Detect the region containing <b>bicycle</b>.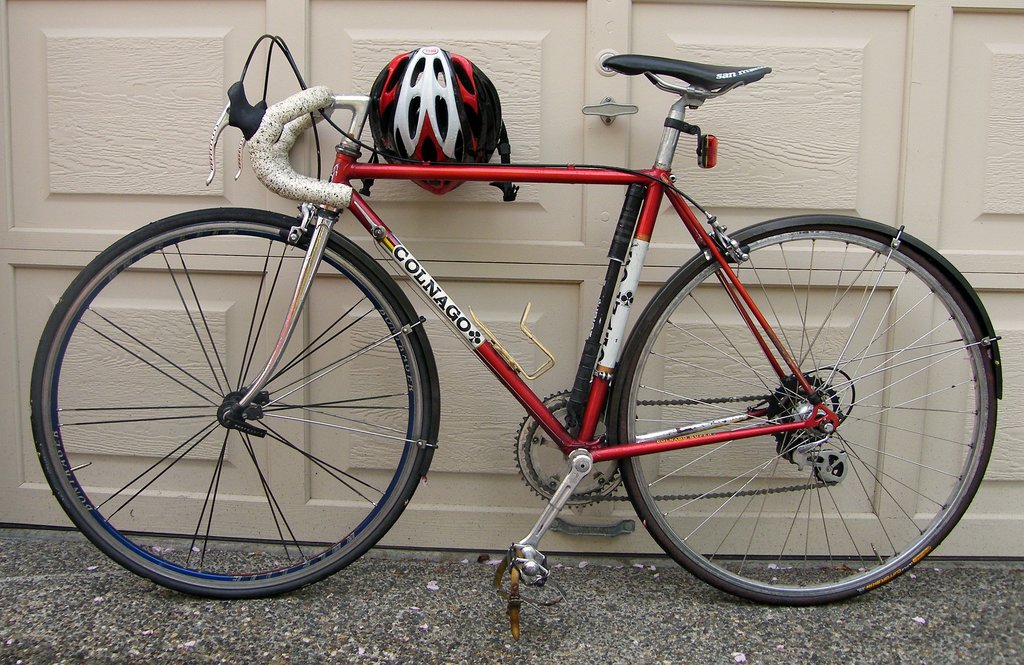
box(2, 5, 1023, 616).
